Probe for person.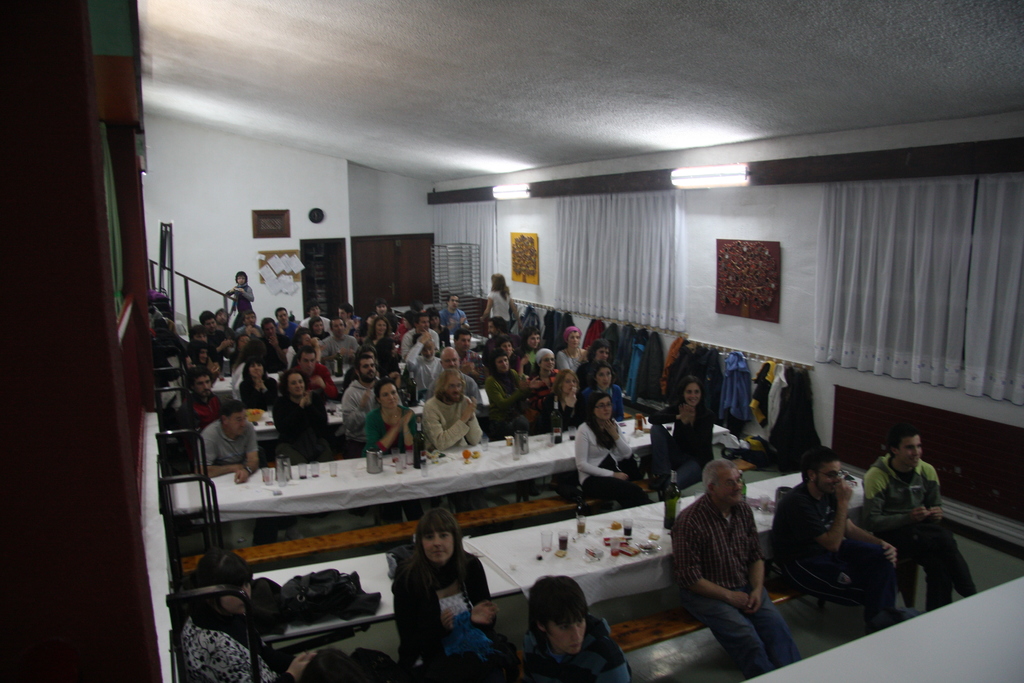
Probe result: 368/378/425/456.
